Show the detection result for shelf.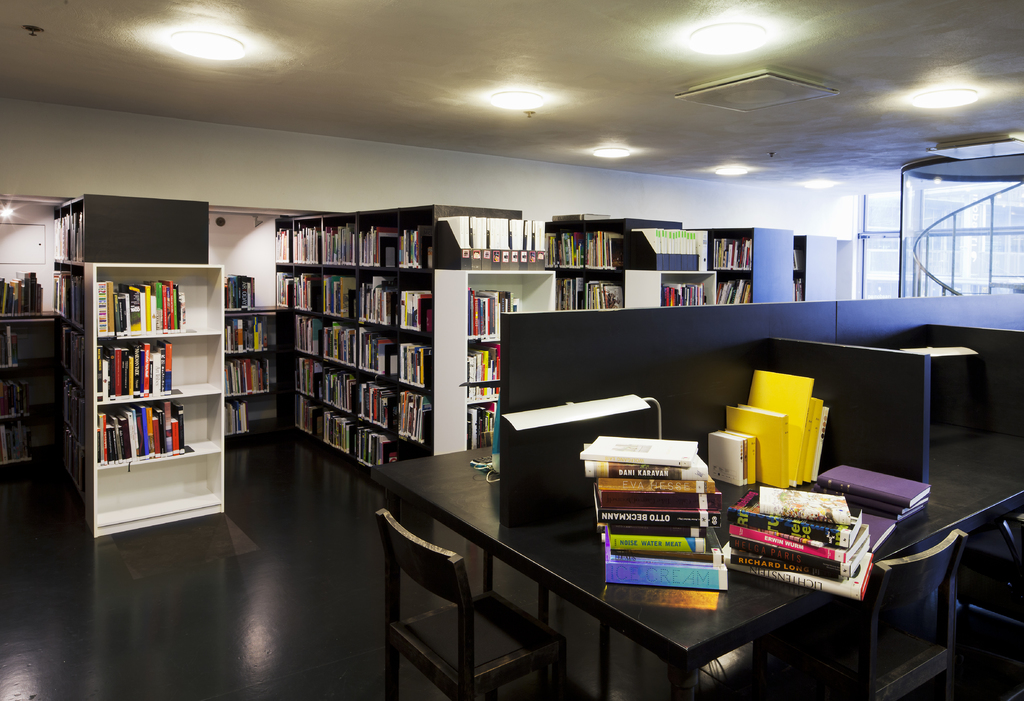
bbox=[317, 321, 368, 365].
